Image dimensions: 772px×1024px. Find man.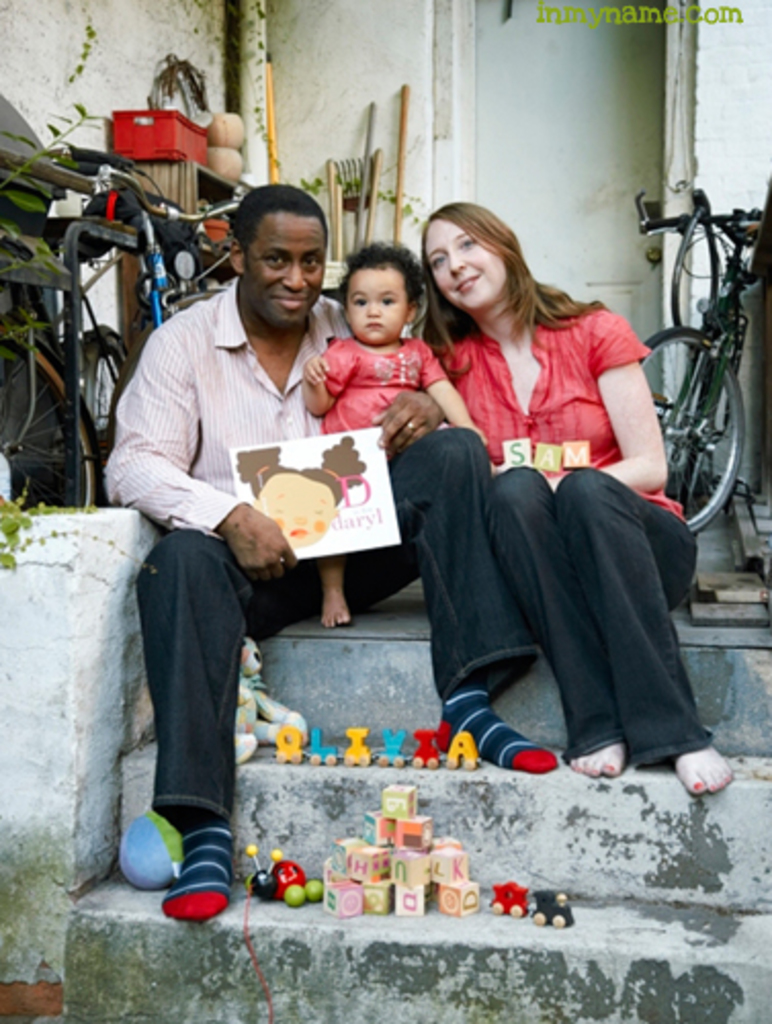
90 172 559 926.
